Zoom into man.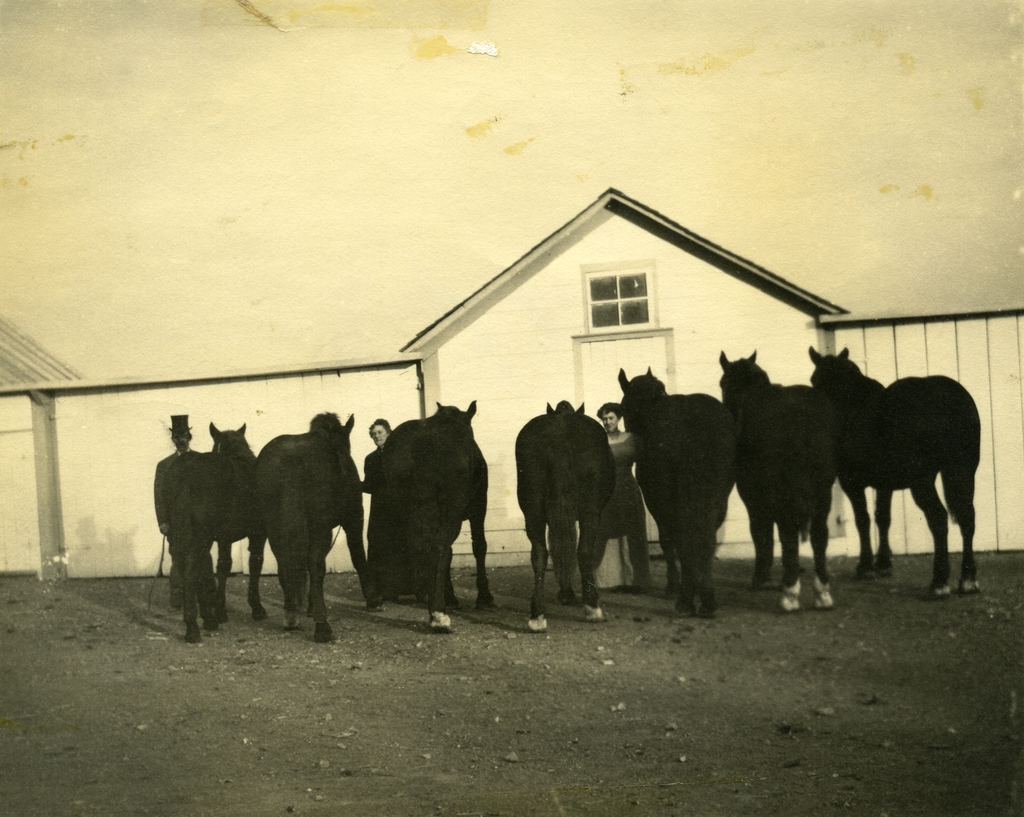
Zoom target: (x1=152, y1=412, x2=200, y2=614).
